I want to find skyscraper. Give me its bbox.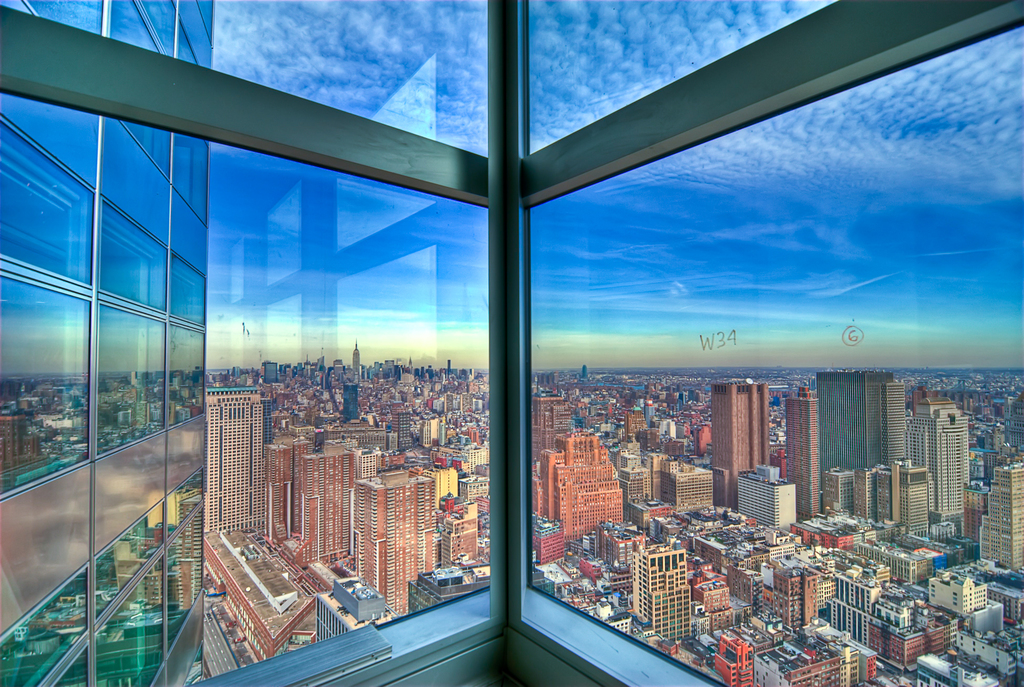
[x1=990, y1=457, x2=1023, y2=581].
